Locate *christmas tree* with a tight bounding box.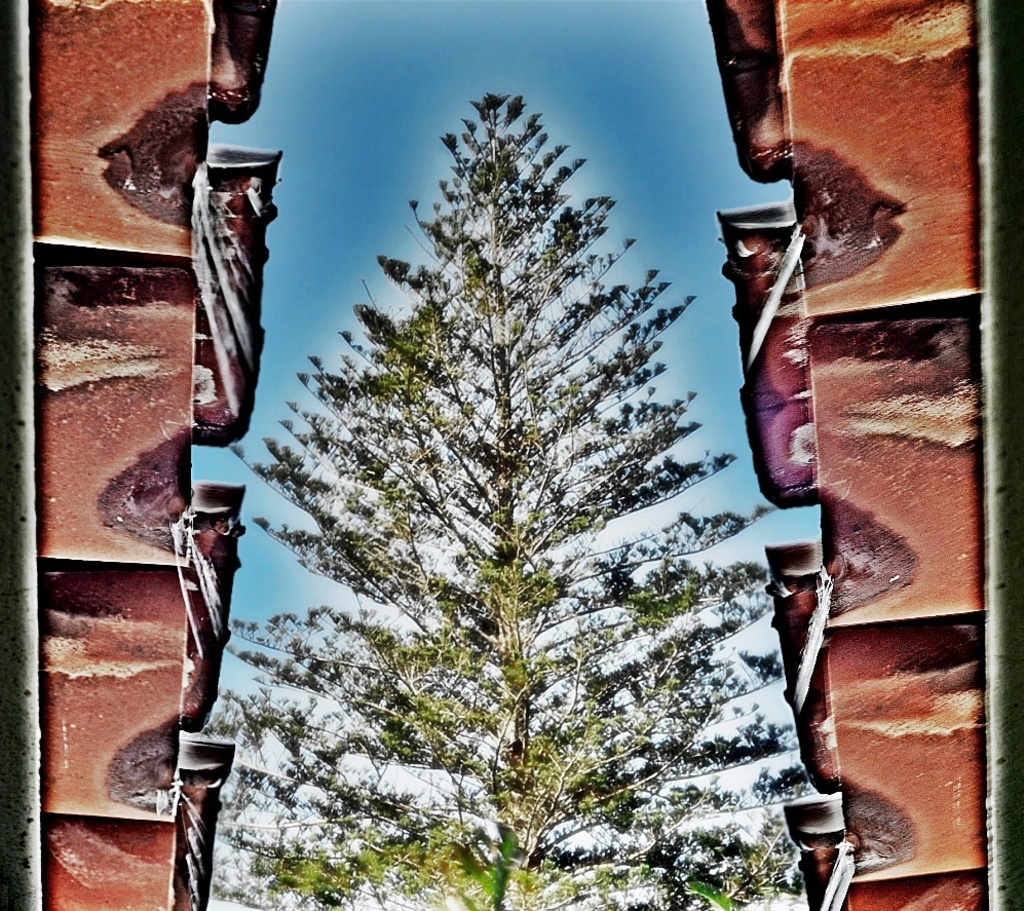
bbox(208, 90, 823, 910).
